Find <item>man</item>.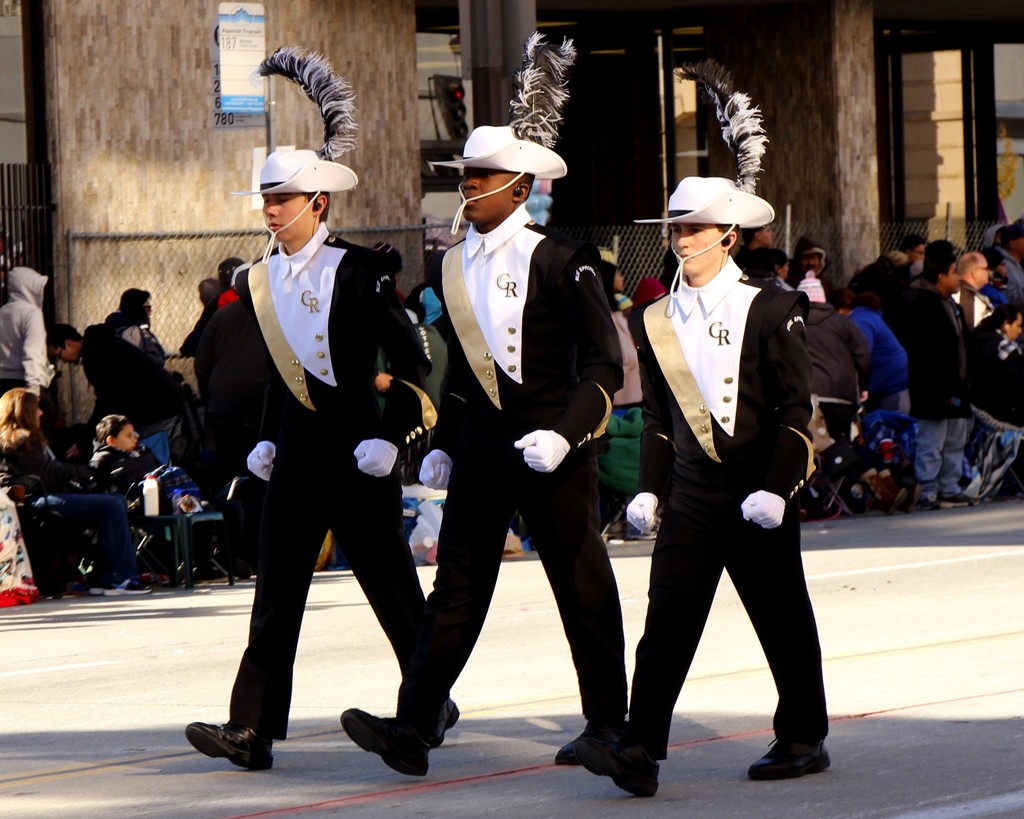
<region>820, 300, 902, 518</region>.
